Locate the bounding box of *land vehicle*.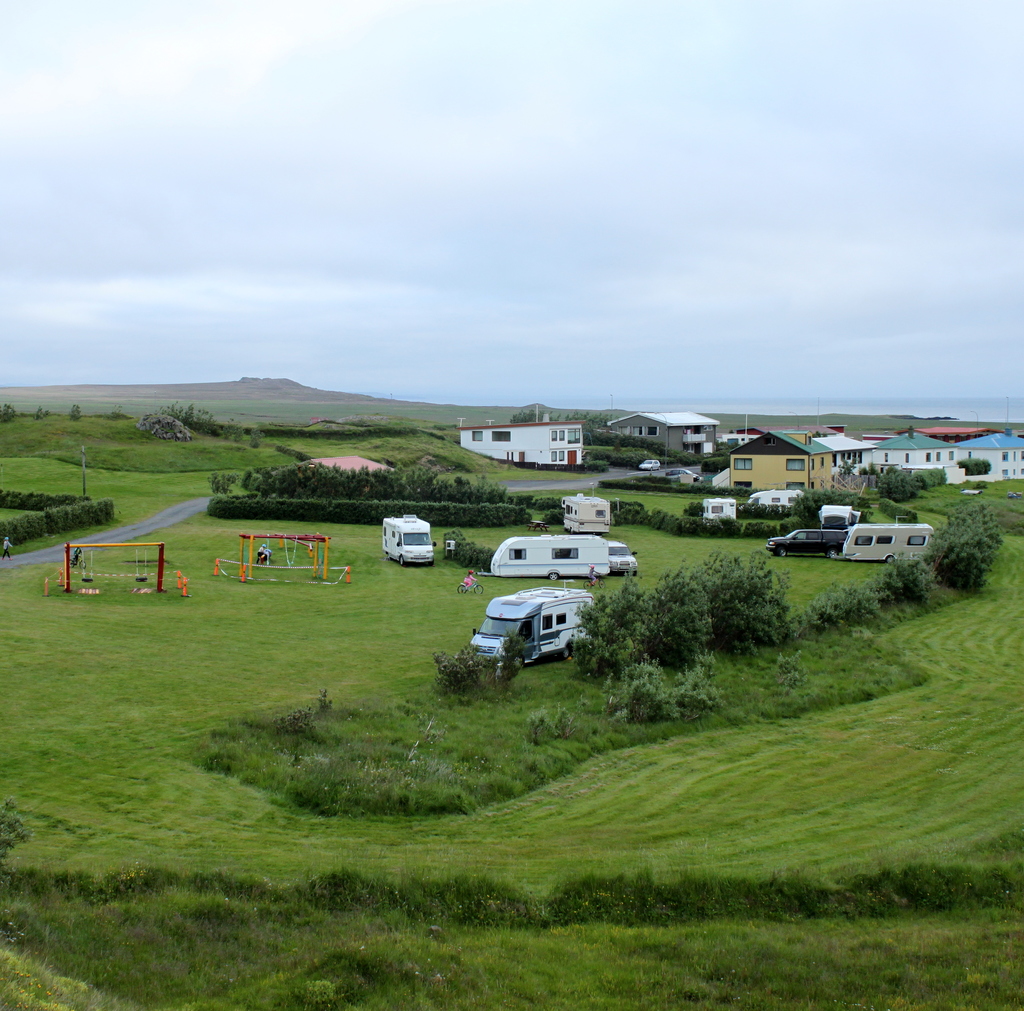
Bounding box: (x1=673, y1=470, x2=700, y2=479).
